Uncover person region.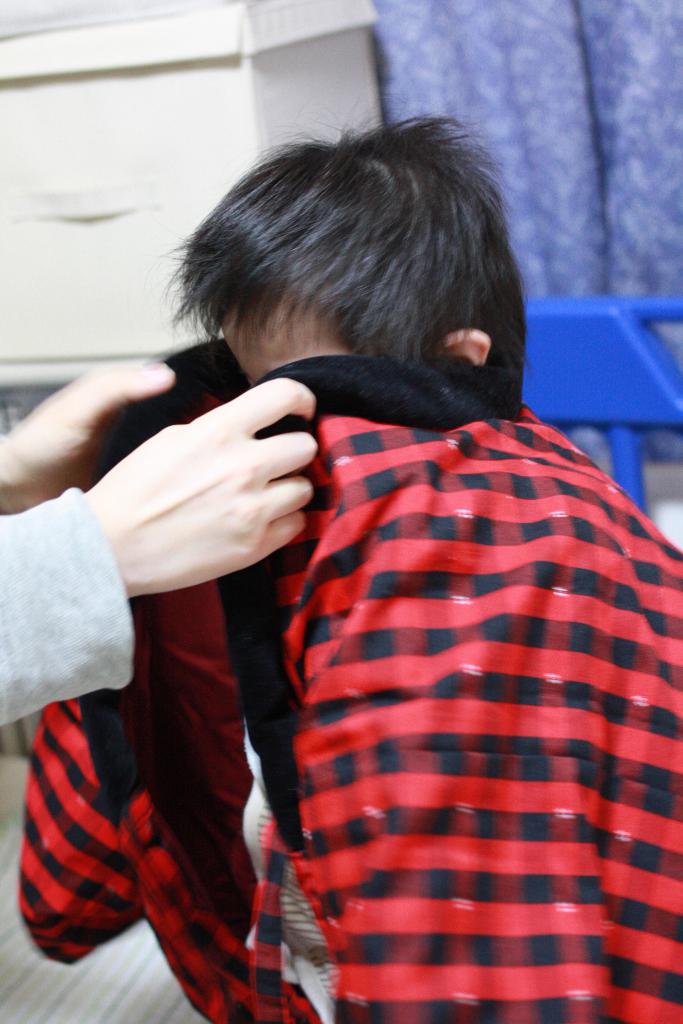
Uncovered: box(19, 118, 682, 1023).
